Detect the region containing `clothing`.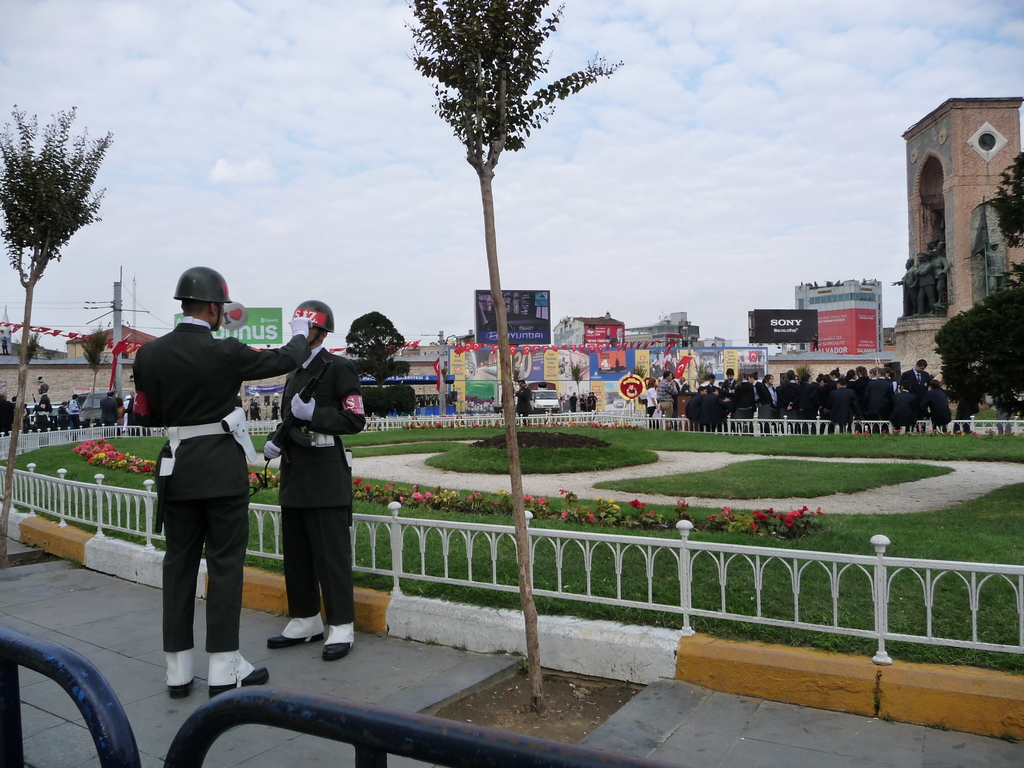
locate(156, 487, 258, 684).
